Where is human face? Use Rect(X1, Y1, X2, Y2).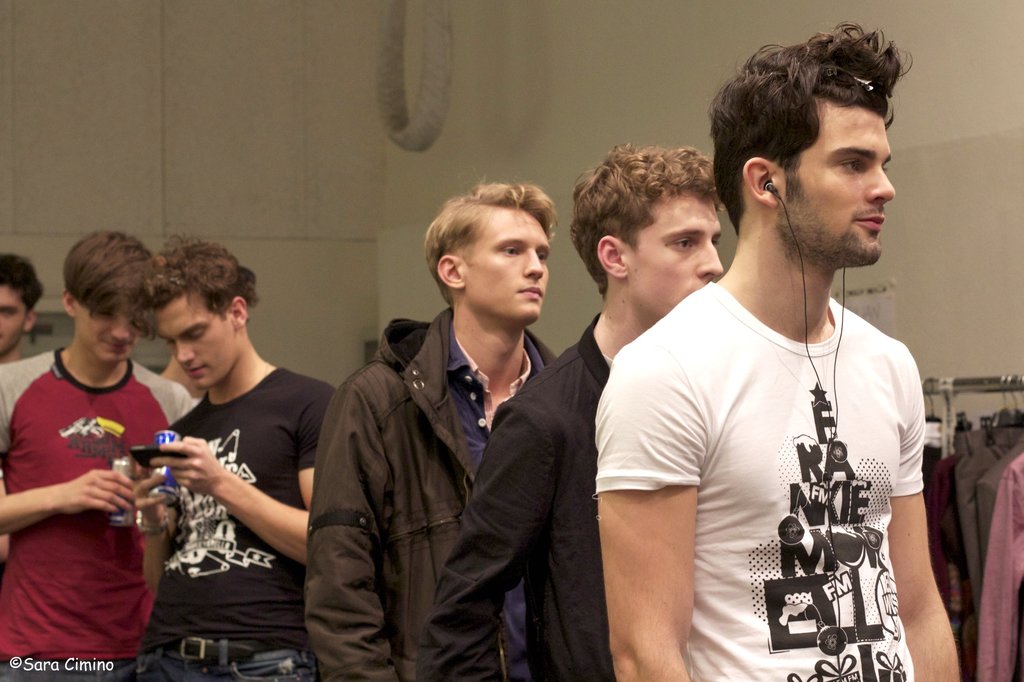
Rect(161, 297, 239, 386).
